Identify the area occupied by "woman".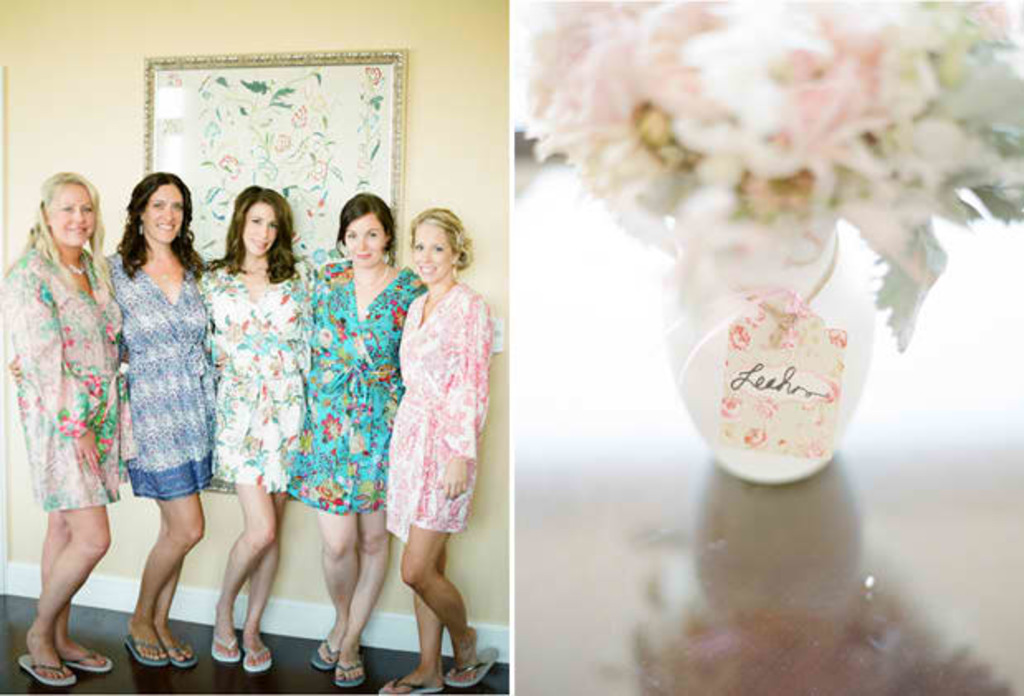
Area: l=190, t=182, r=328, b=683.
